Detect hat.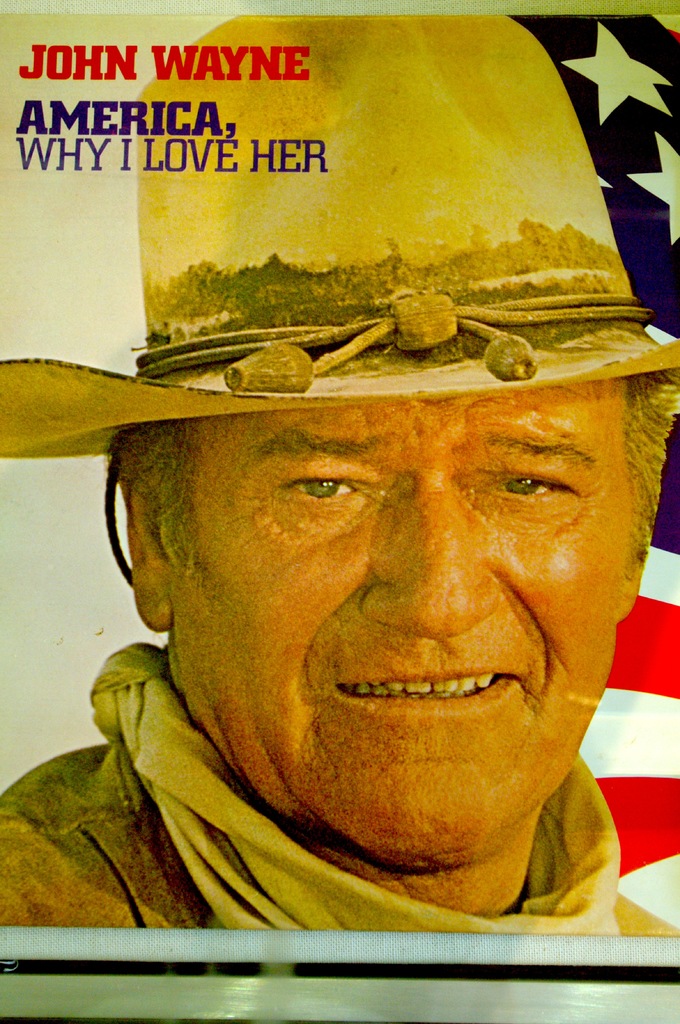
Detected at detection(0, 18, 679, 578).
